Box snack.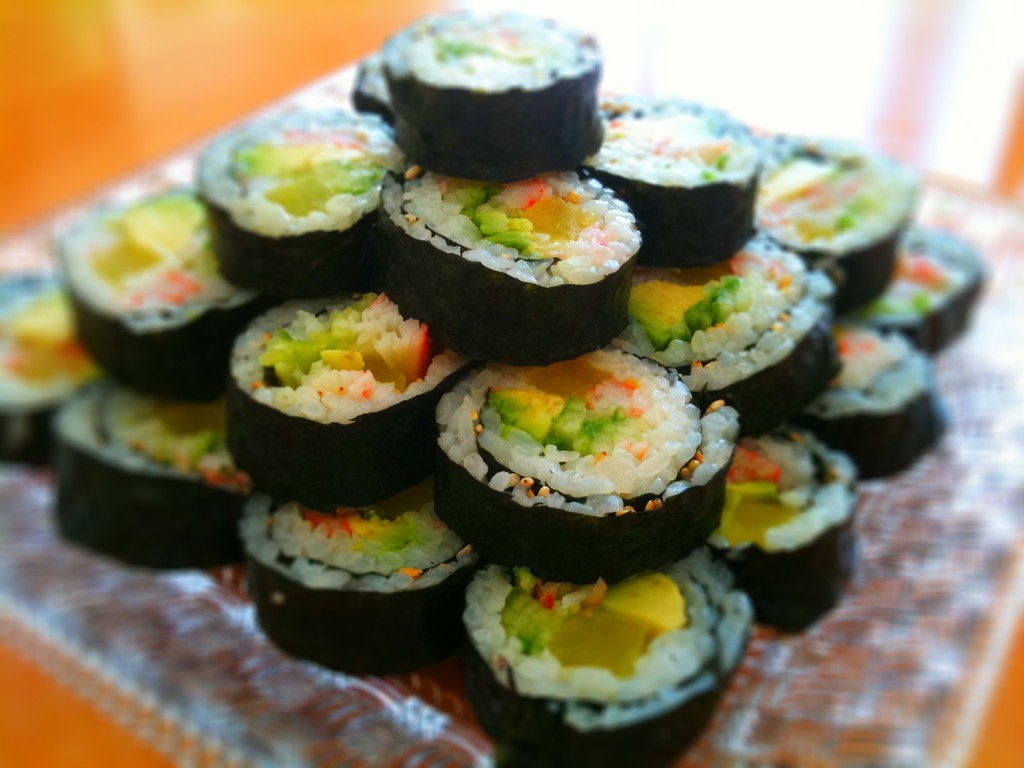
x1=369, y1=28, x2=597, y2=172.
